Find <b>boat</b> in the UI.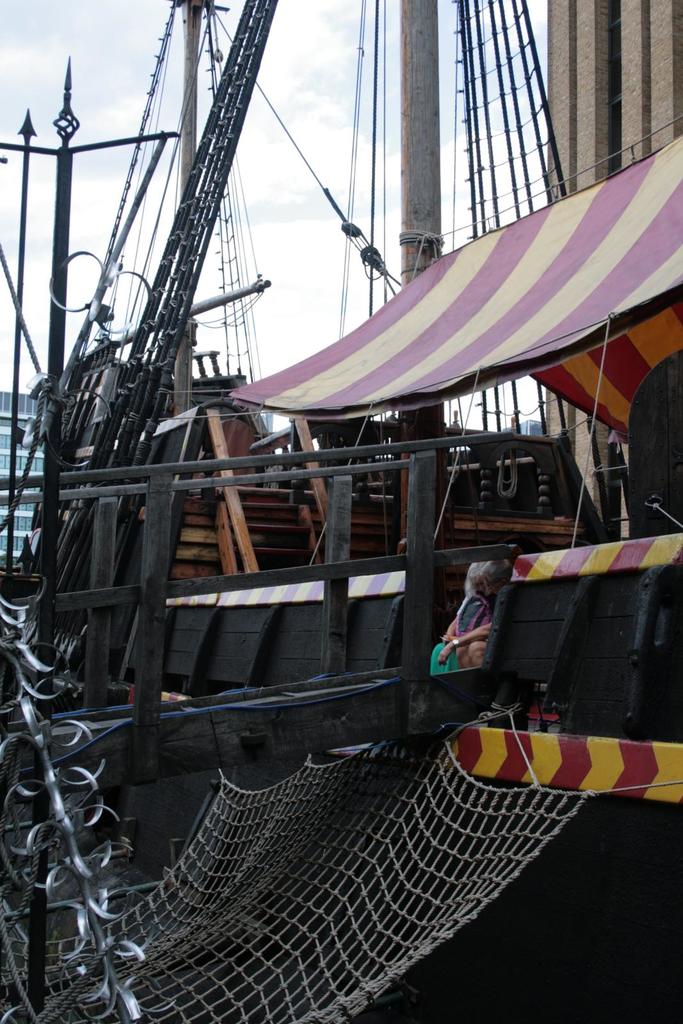
UI element at <box>12,27,682,886</box>.
